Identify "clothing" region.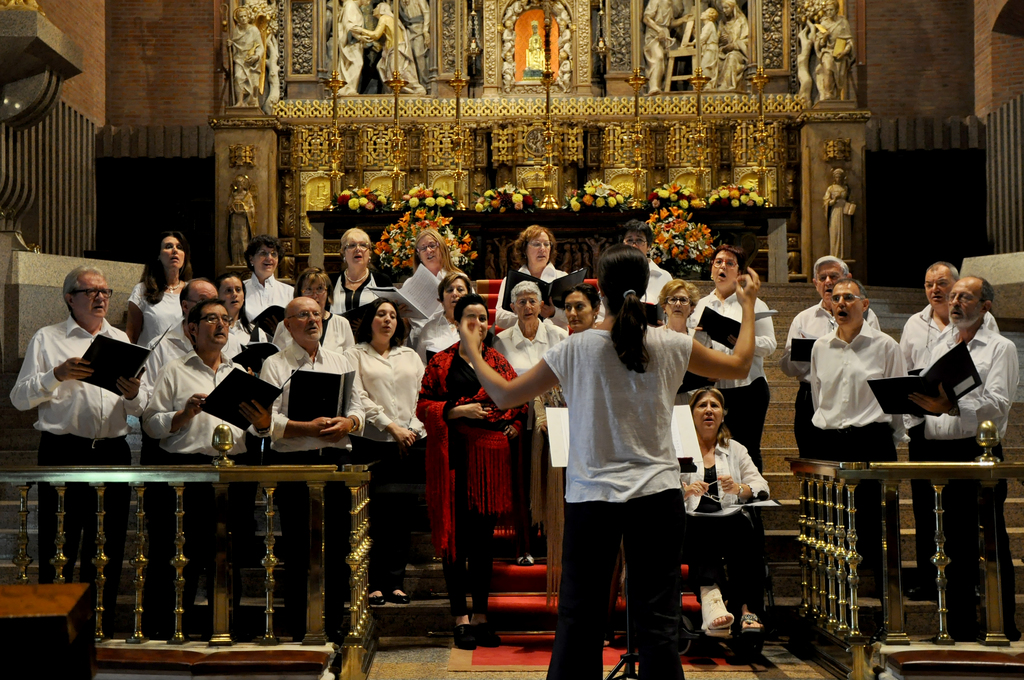
Region: locate(164, 453, 239, 613).
